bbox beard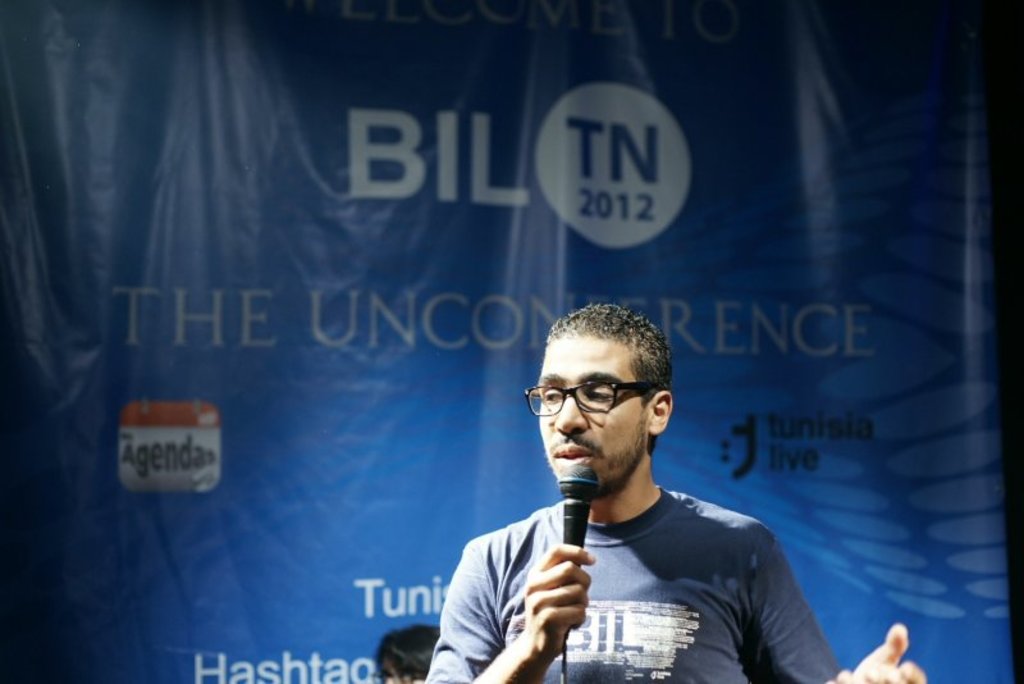
(543, 418, 648, 500)
